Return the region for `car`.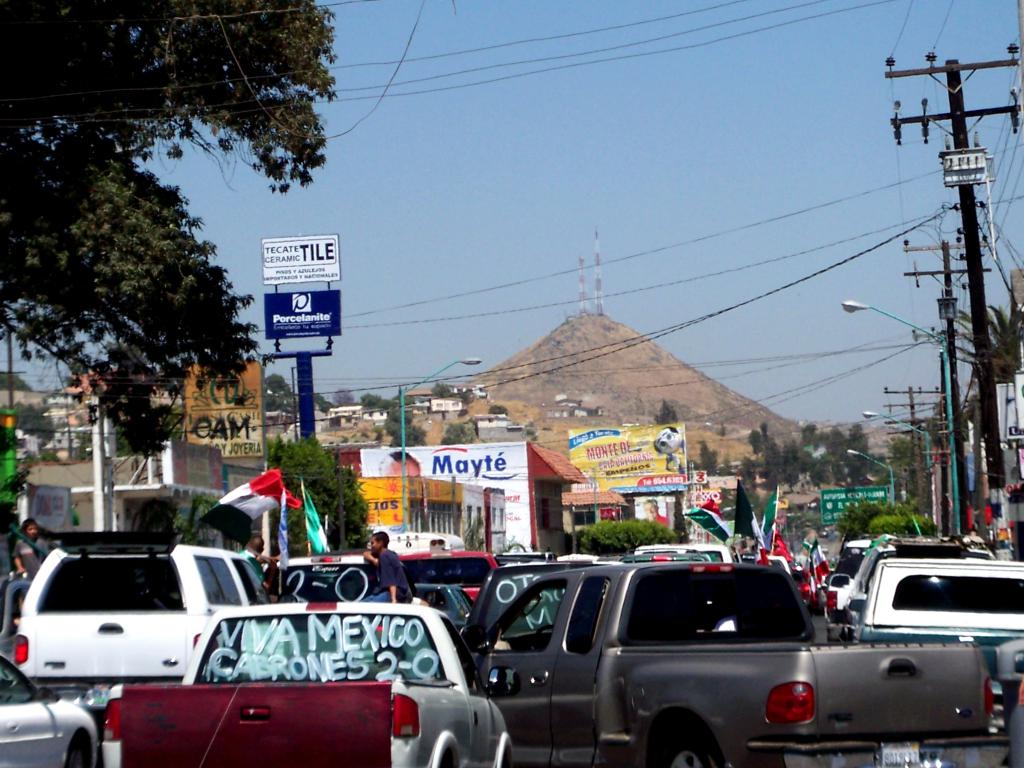
0:652:95:767.
